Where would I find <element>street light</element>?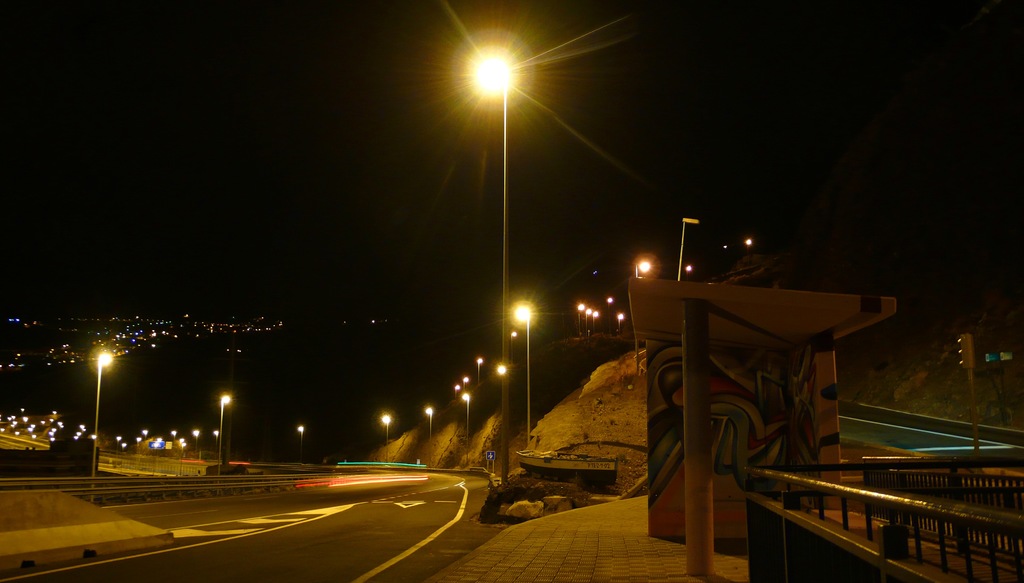
At select_region(93, 339, 118, 474).
